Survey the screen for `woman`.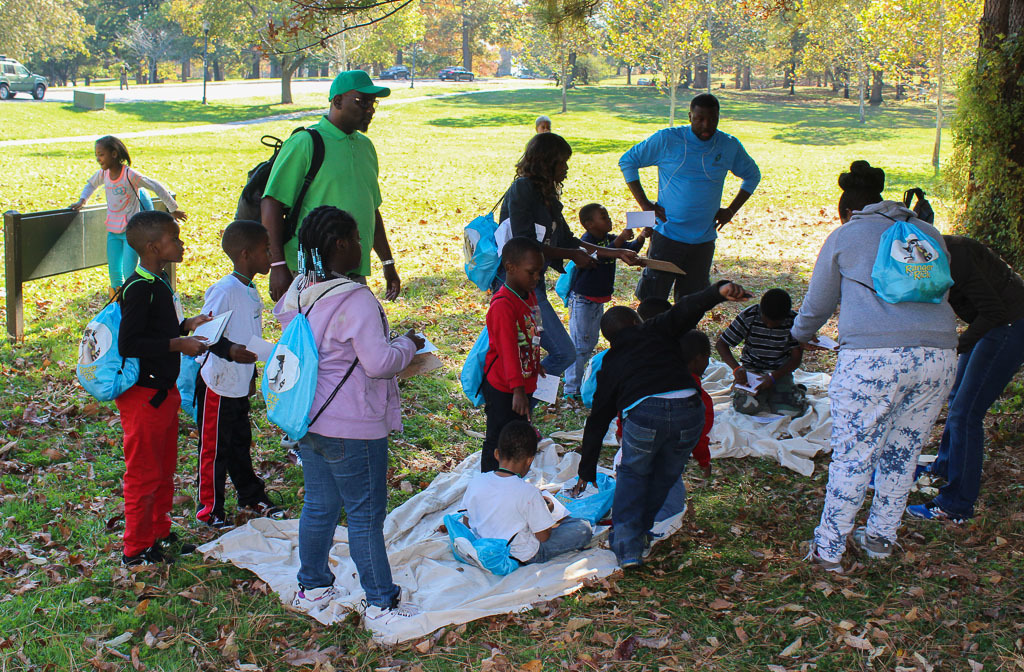
Survey found: [454,128,644,410].
